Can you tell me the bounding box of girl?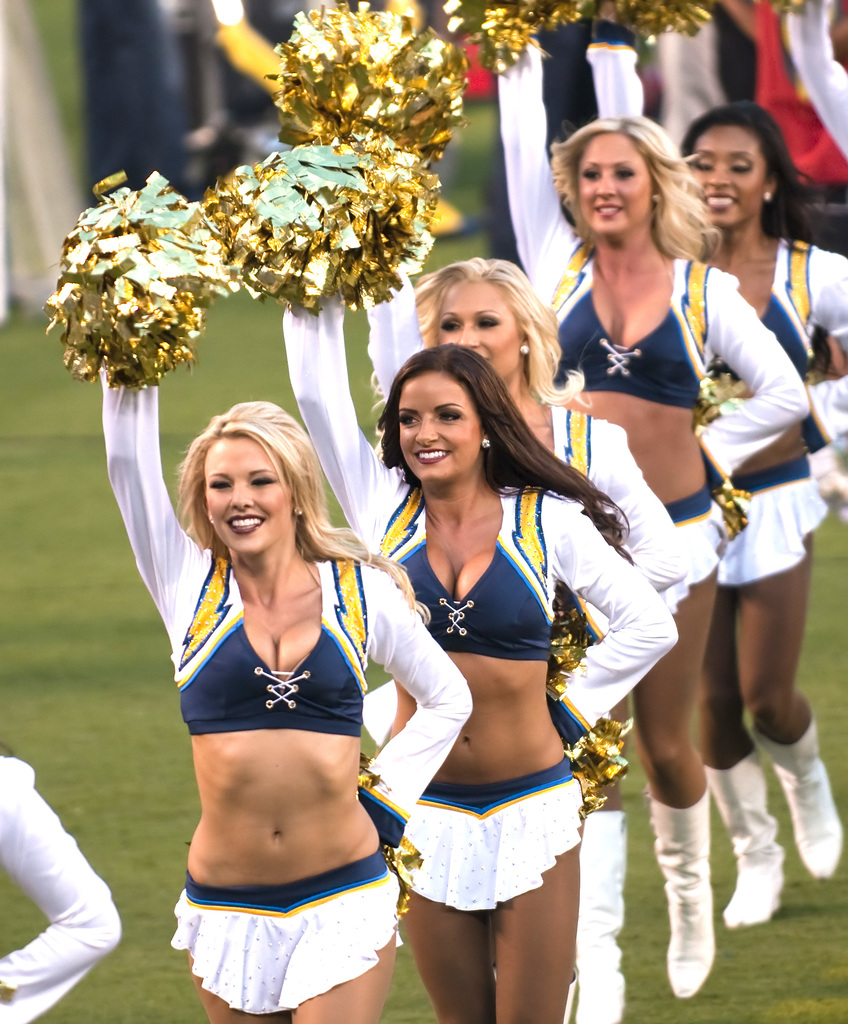
[584,6,847,891].
